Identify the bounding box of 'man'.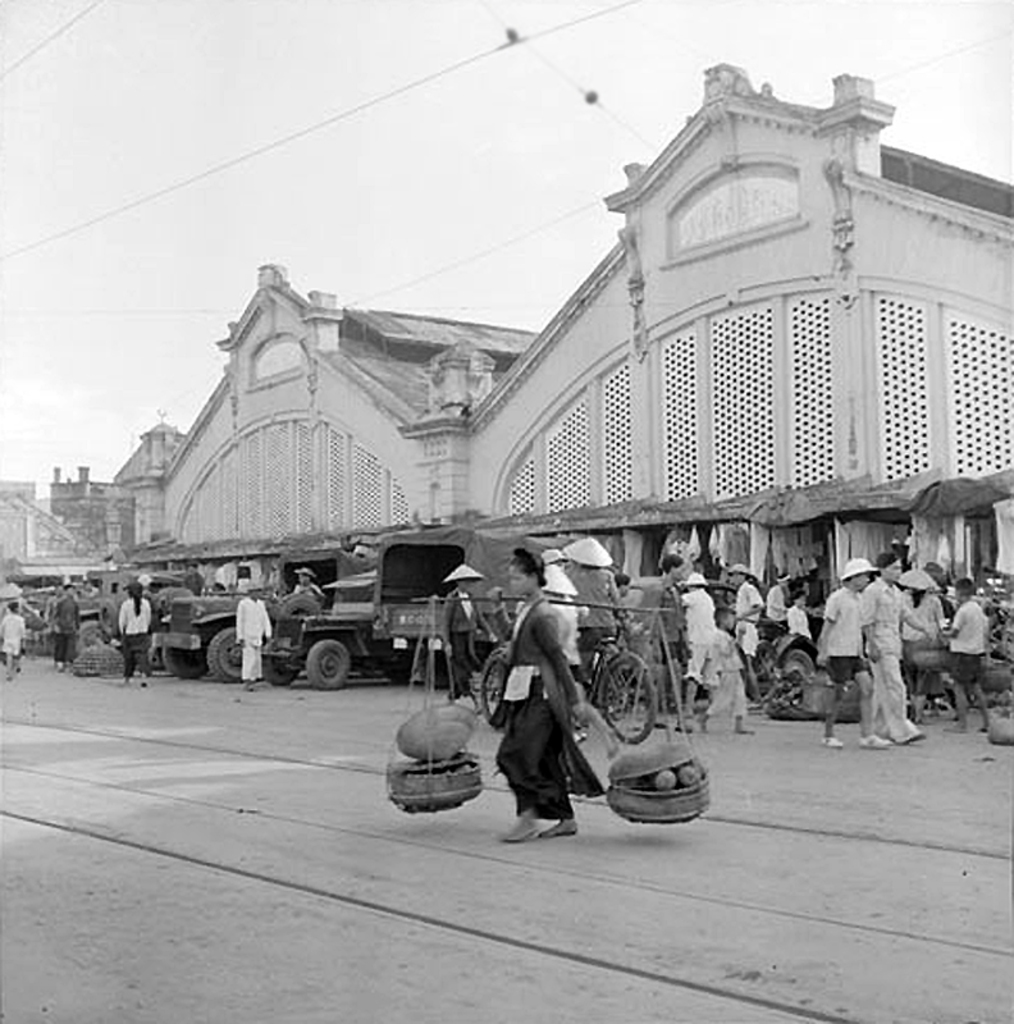
BBox(230, 586, 275, 682).
